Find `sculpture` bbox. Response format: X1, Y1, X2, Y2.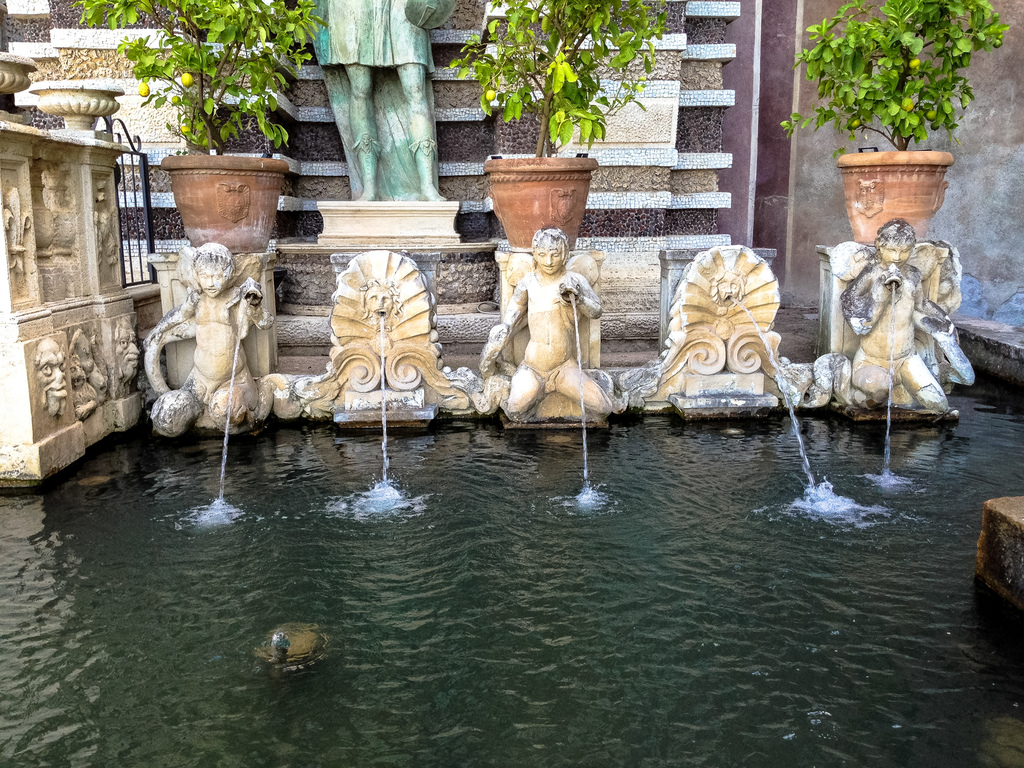
366, 281, 397, 322.
